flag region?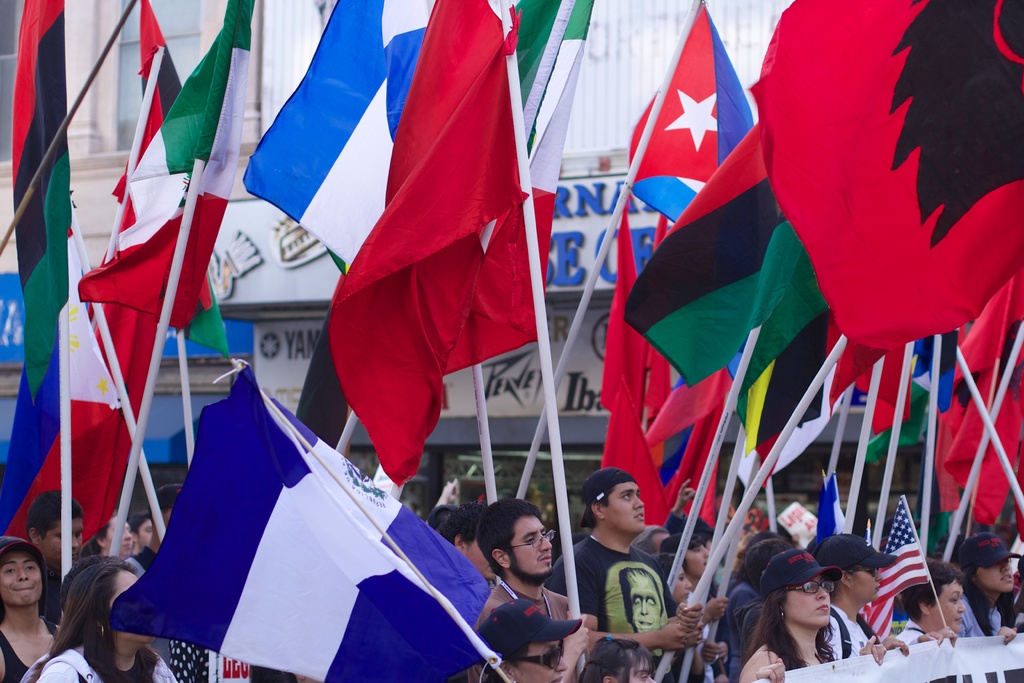
[left=813, top=469, right=847, bottom=548]
